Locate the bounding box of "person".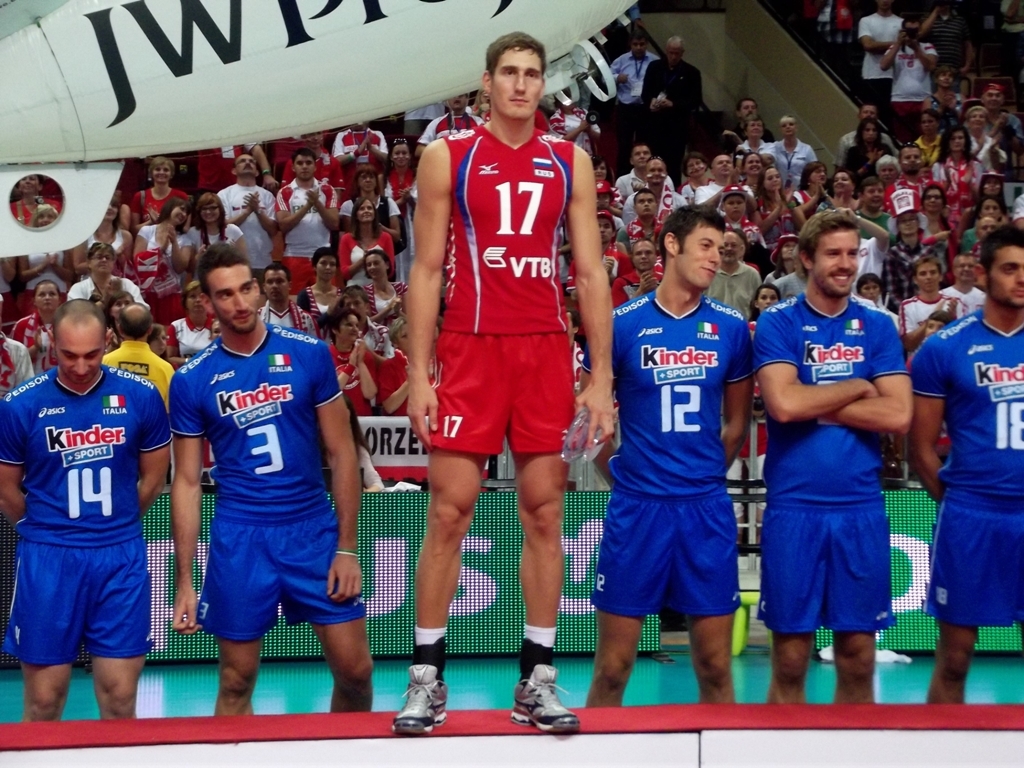
Bounding box: <bbox>908, 228, 1023, 719</bbox>.
